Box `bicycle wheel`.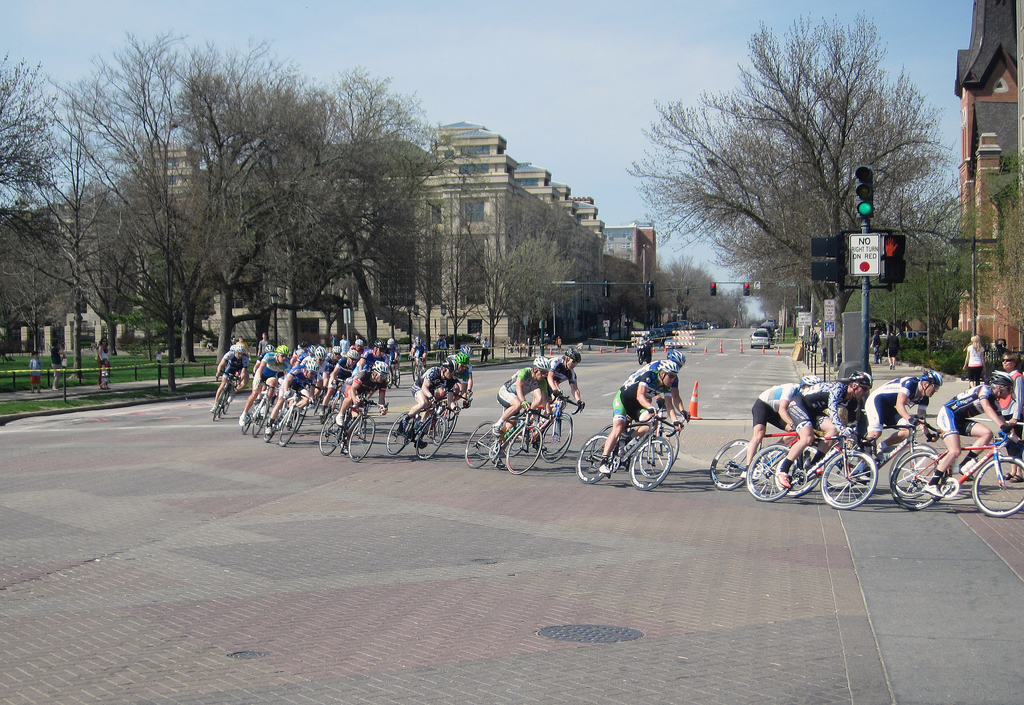
591,421,618,471.
